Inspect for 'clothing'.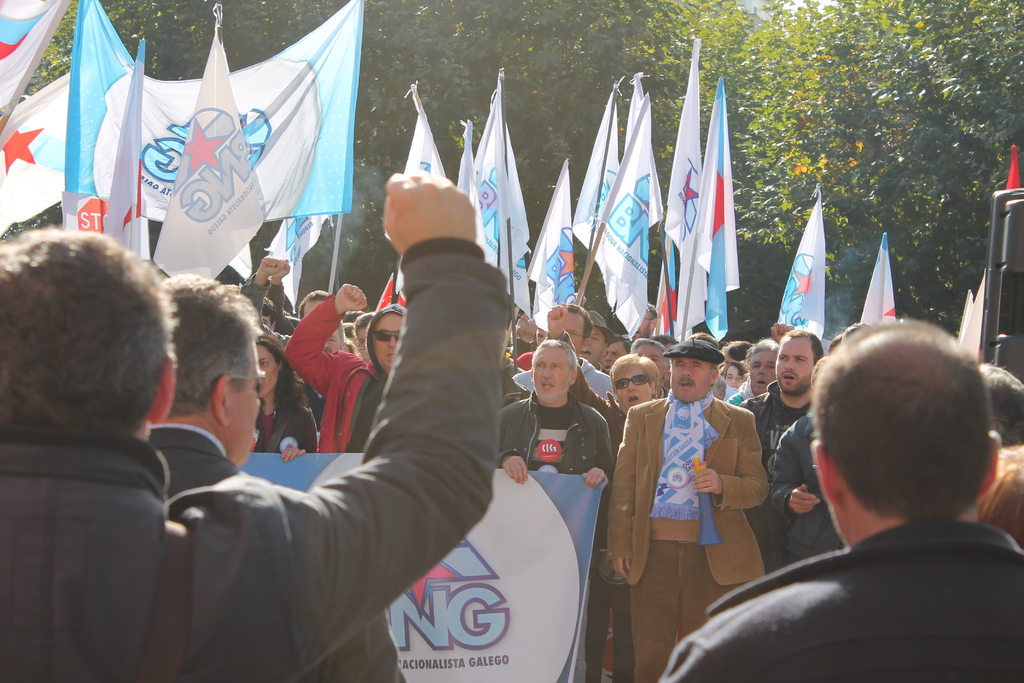
Inspection: crop(514, 359, 614, 400).
